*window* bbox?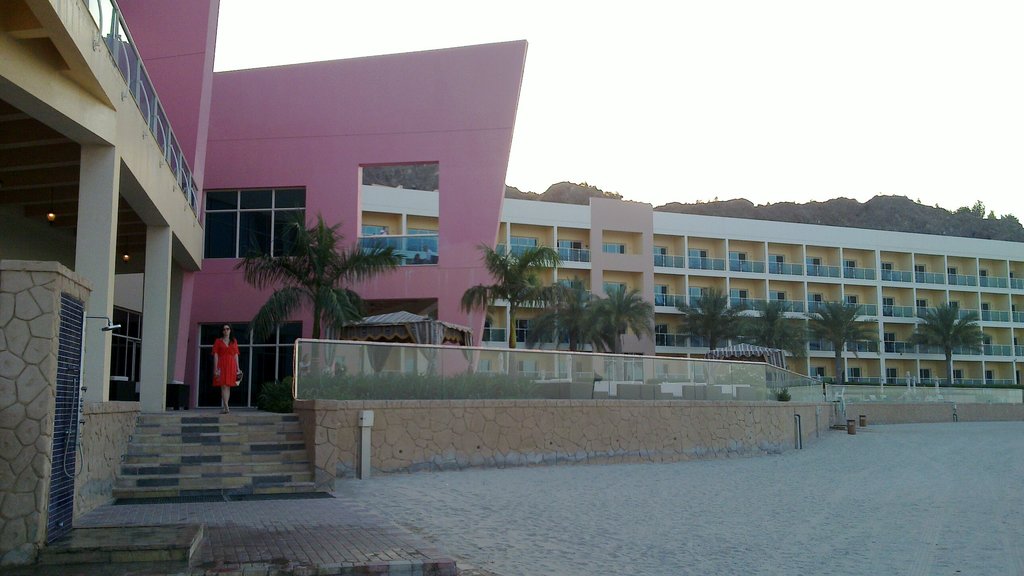
select_region(1007, 267, 1023, 295)
